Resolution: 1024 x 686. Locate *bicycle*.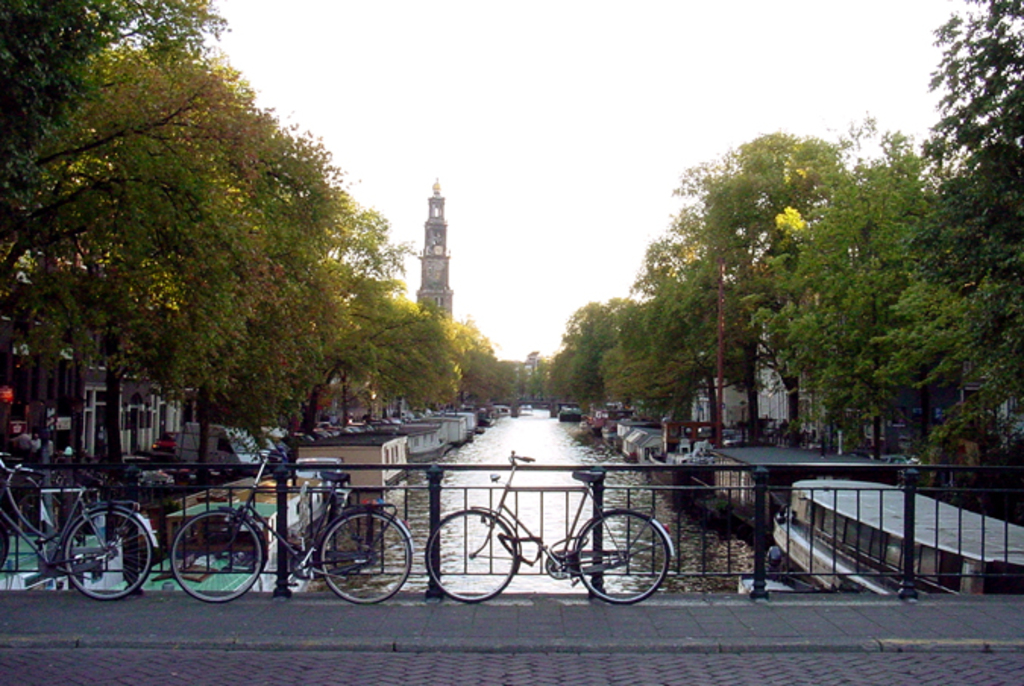
173, 445, 413, 599.
